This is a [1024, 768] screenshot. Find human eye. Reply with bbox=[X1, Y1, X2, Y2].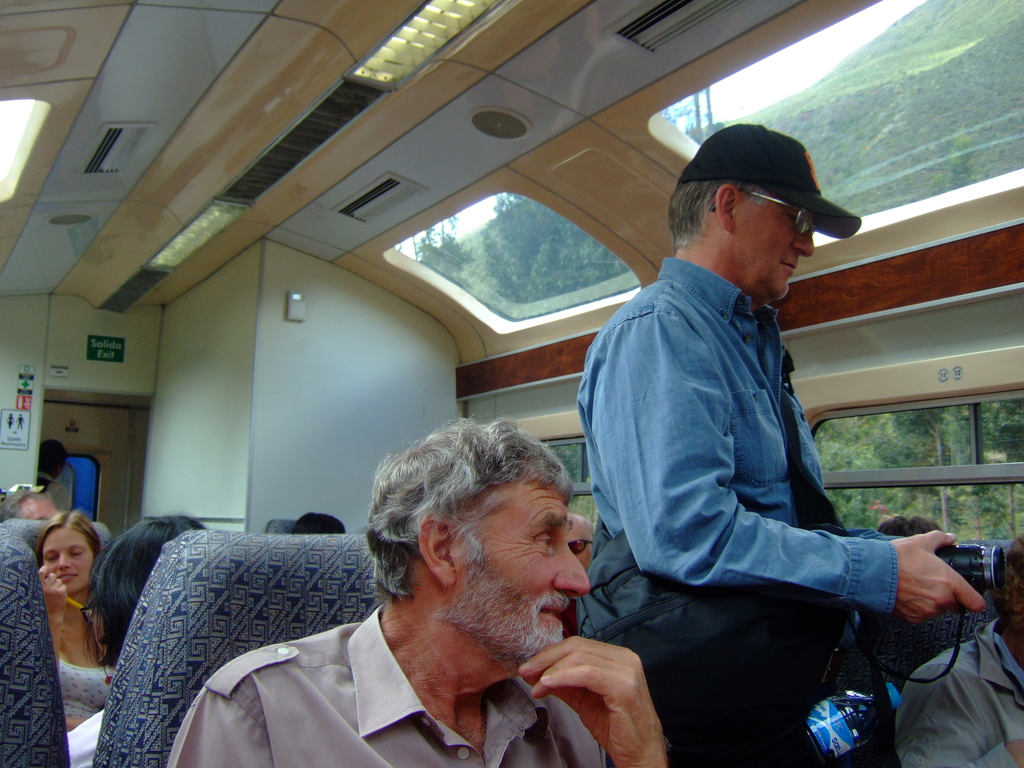
bbox=[44, 553, 57, 565].
